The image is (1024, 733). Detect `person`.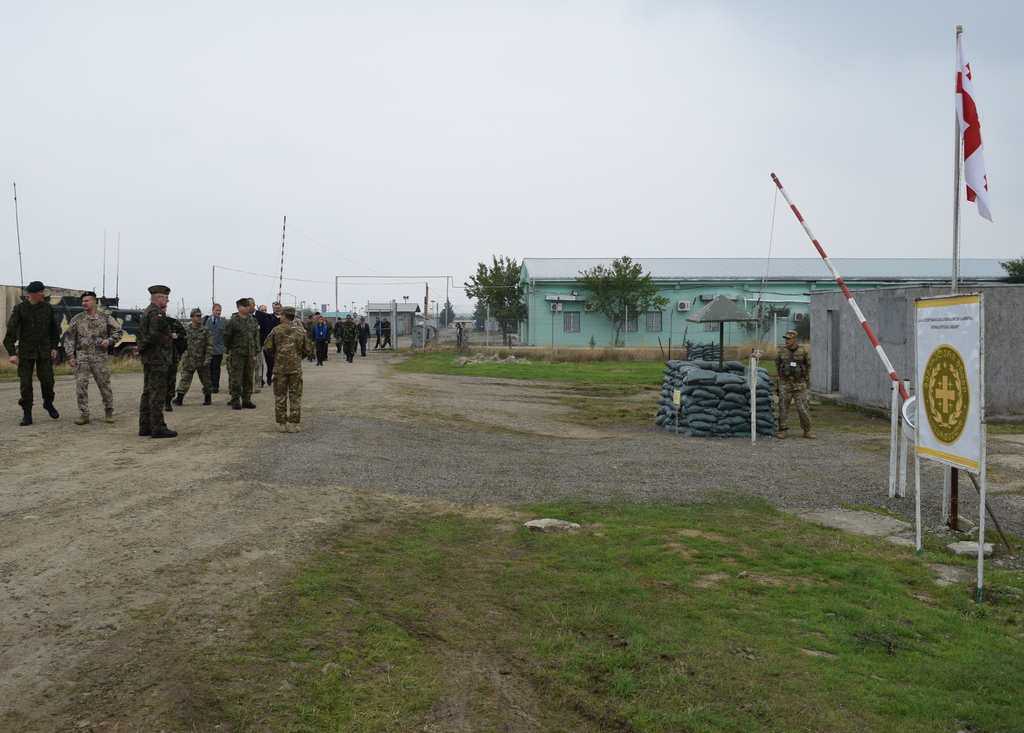
Detection: Rect(316, 314, 329, 365).
